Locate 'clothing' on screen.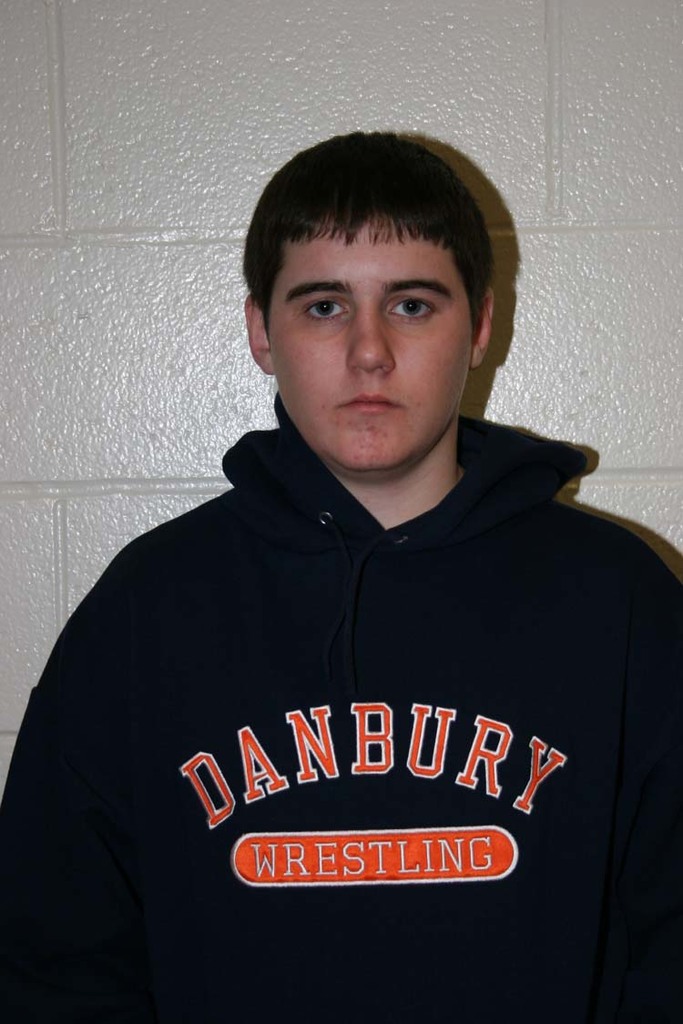
On screen at (x1=0, y1=405, x2=678, y2=1012).
